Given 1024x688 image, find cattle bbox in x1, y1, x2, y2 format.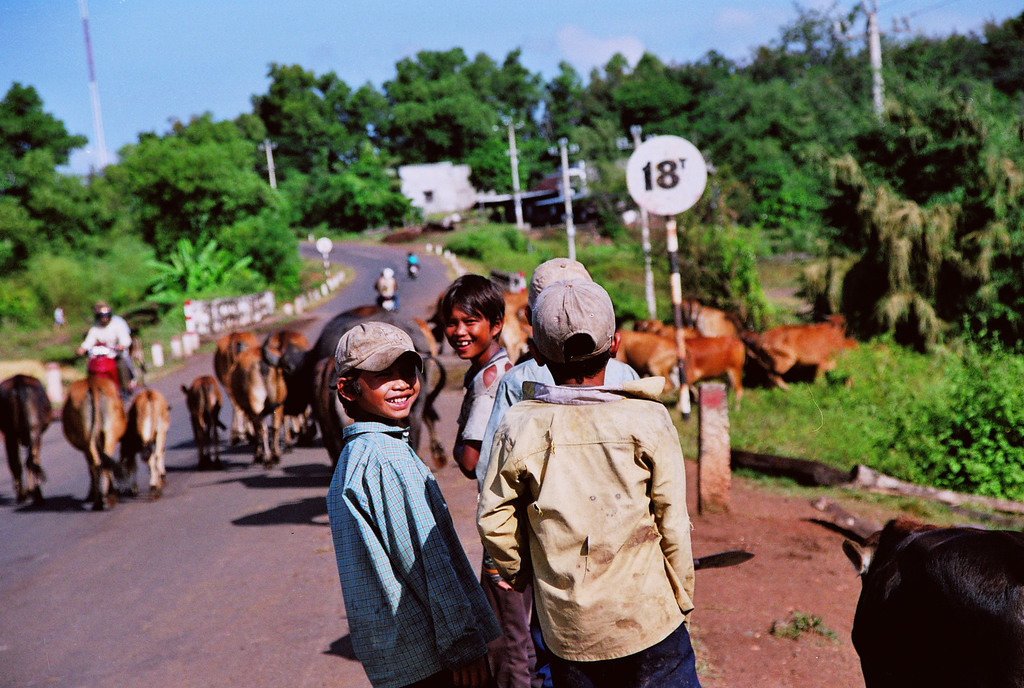
671, 317, 746, 421.
